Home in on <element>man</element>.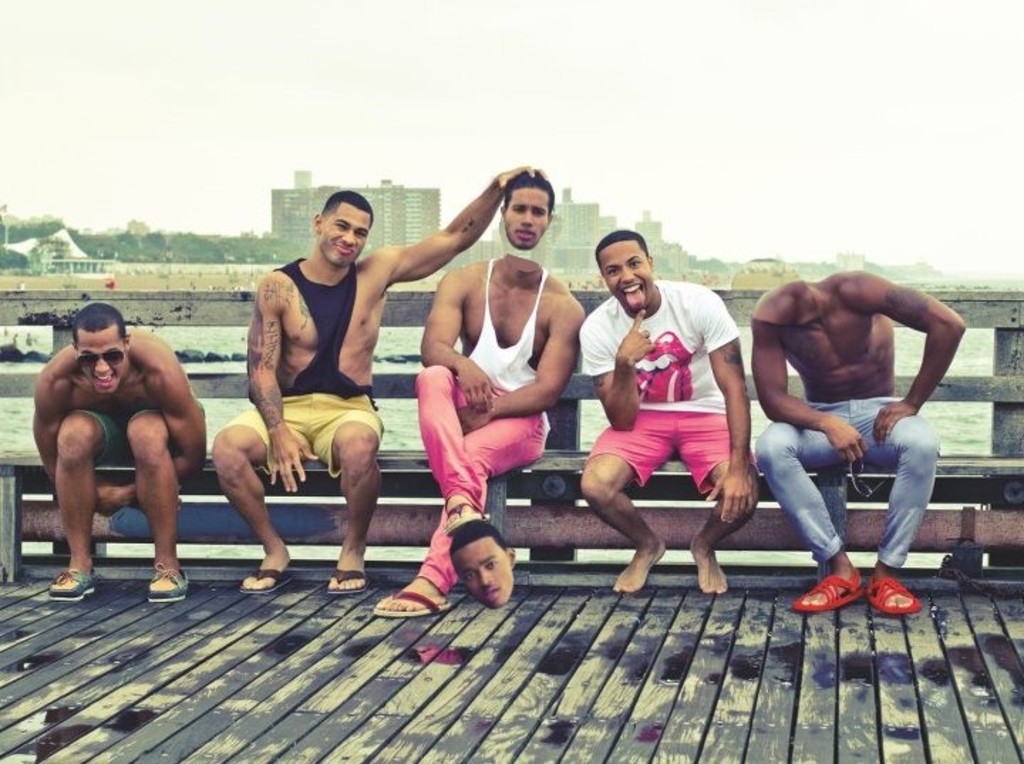
Homed in at pyautogui.locateOnScreen(579, 235, 755, 593).
